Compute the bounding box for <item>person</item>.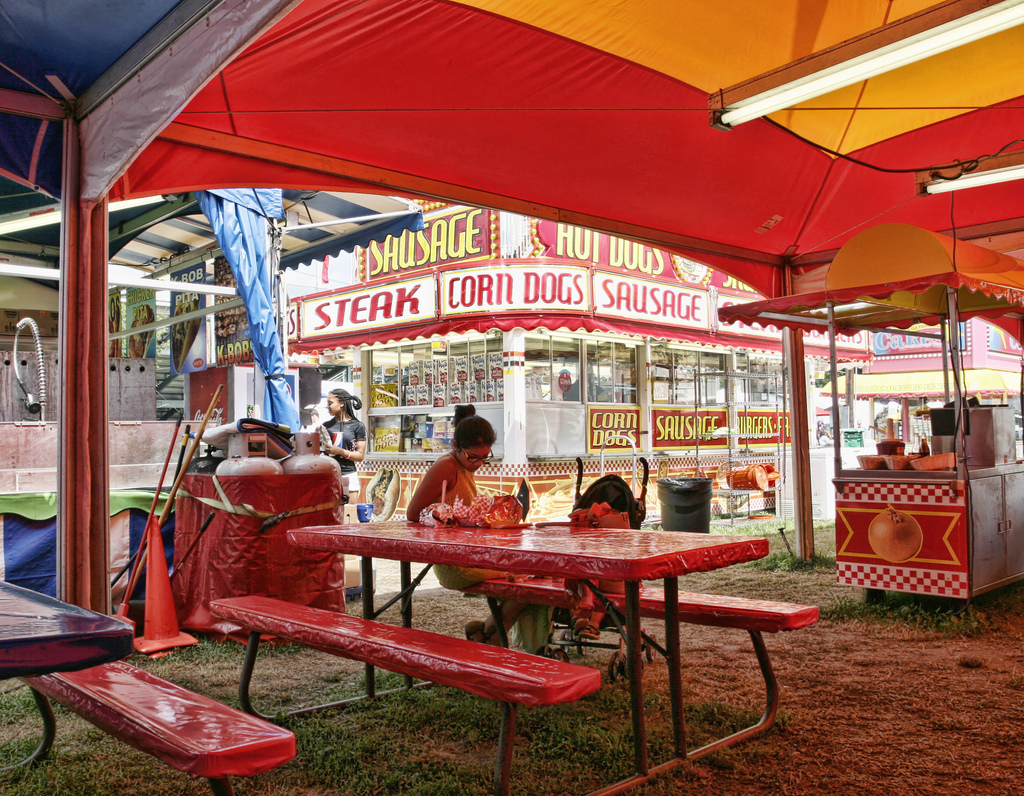
bbox(124, 305, 150, 360).
